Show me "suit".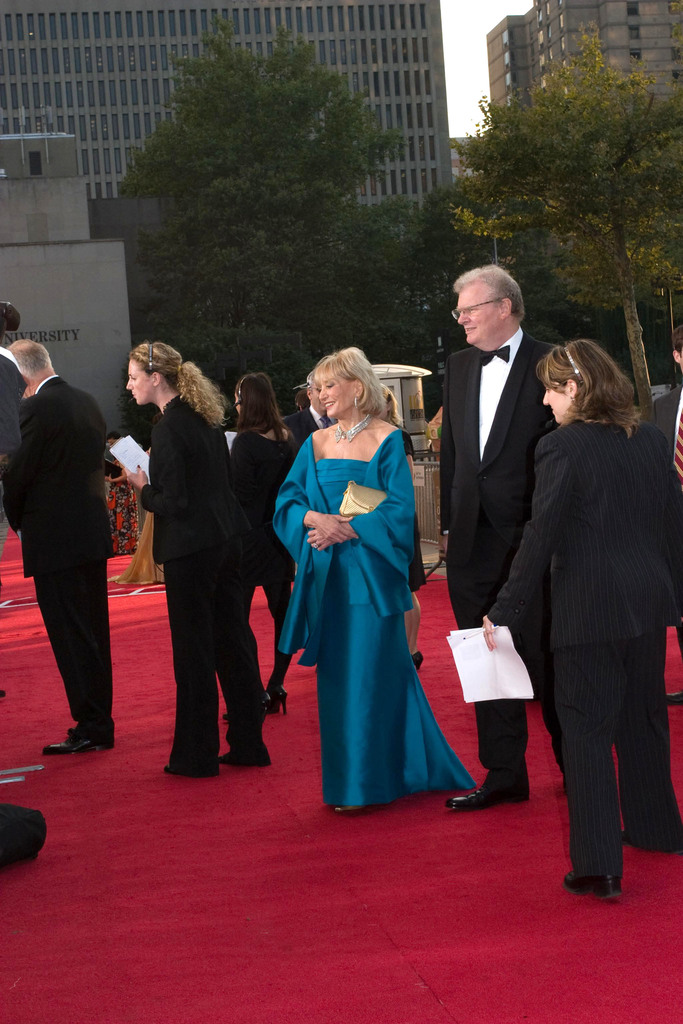
"suit" is here: [432, 236, 573, 788].
